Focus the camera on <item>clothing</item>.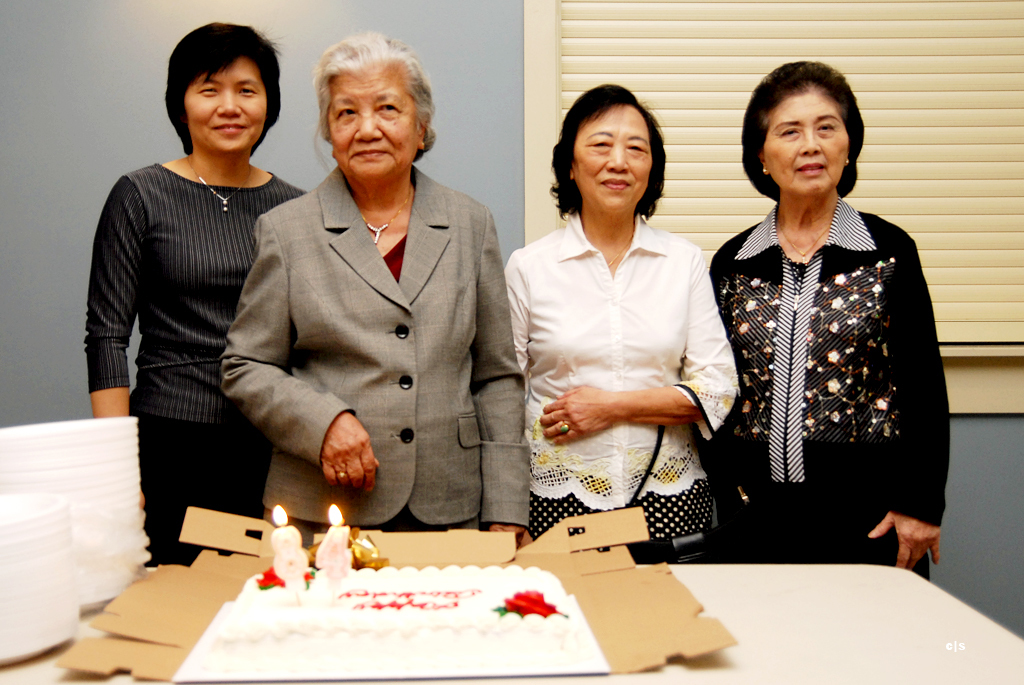
Focus region: (left=91, top=163, right=312, bottom=577).
